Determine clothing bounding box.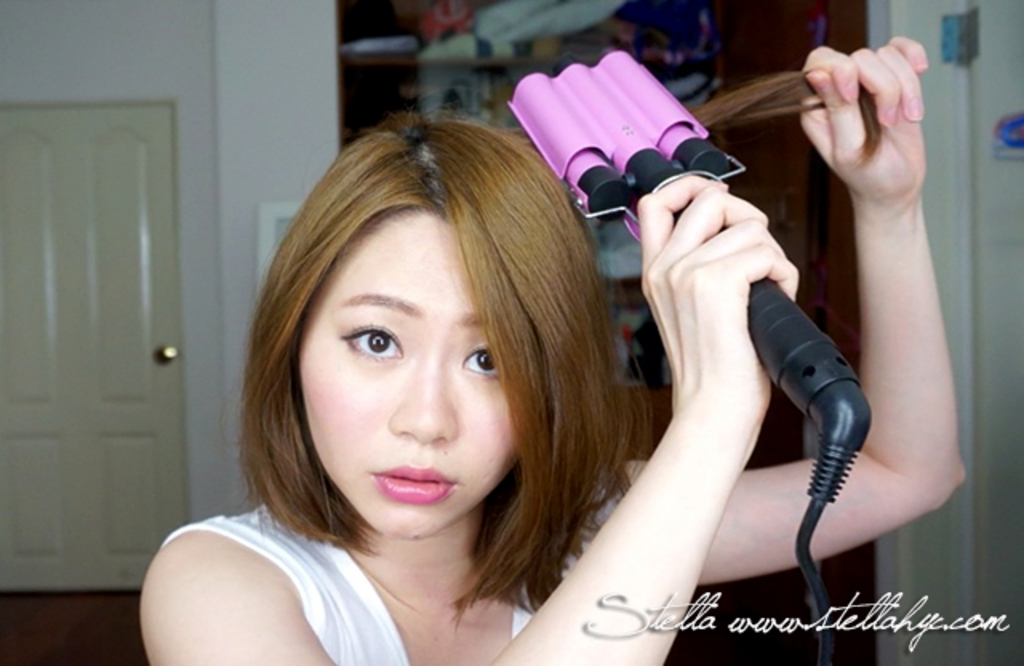
Determined: 125 434 629 652.
